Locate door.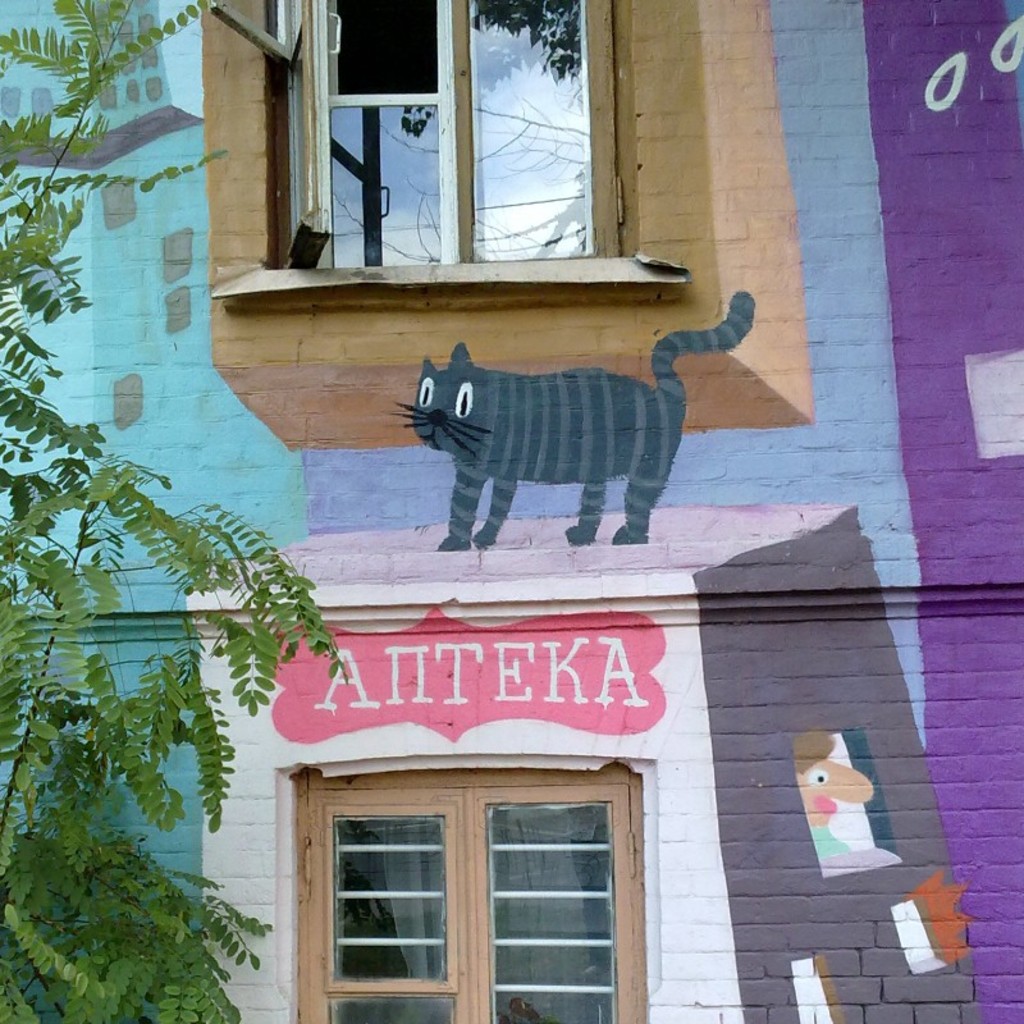
Bounding box: 284, 760, 639, 1005.
